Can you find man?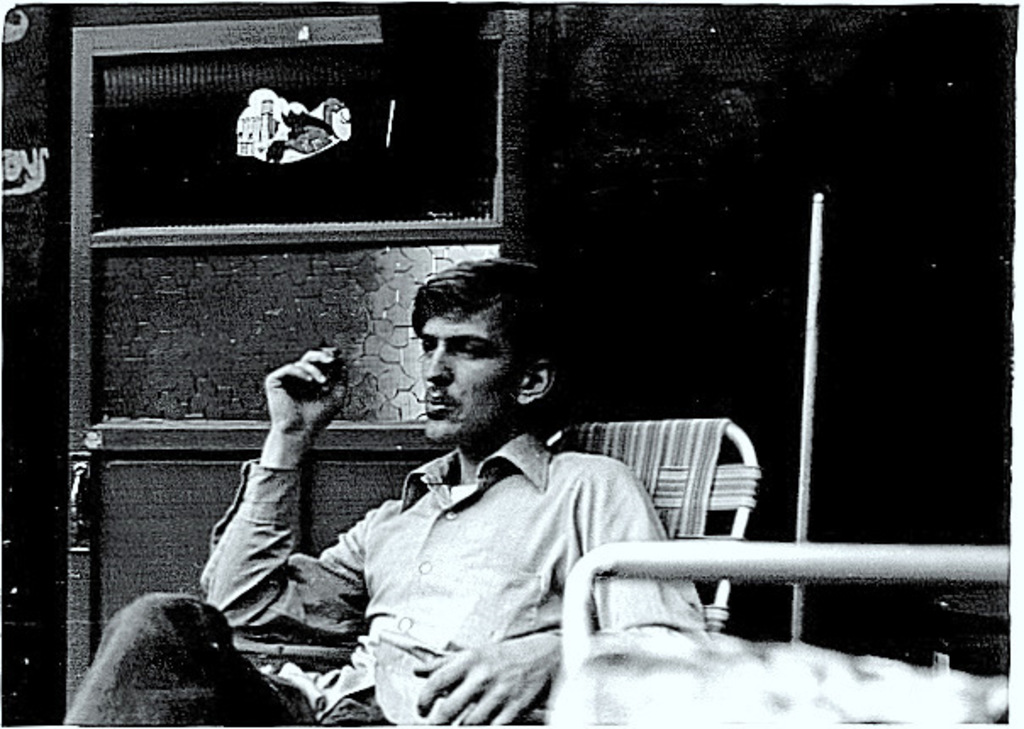
Yes, bounding box: bbox(66, 248, 704, 727).
